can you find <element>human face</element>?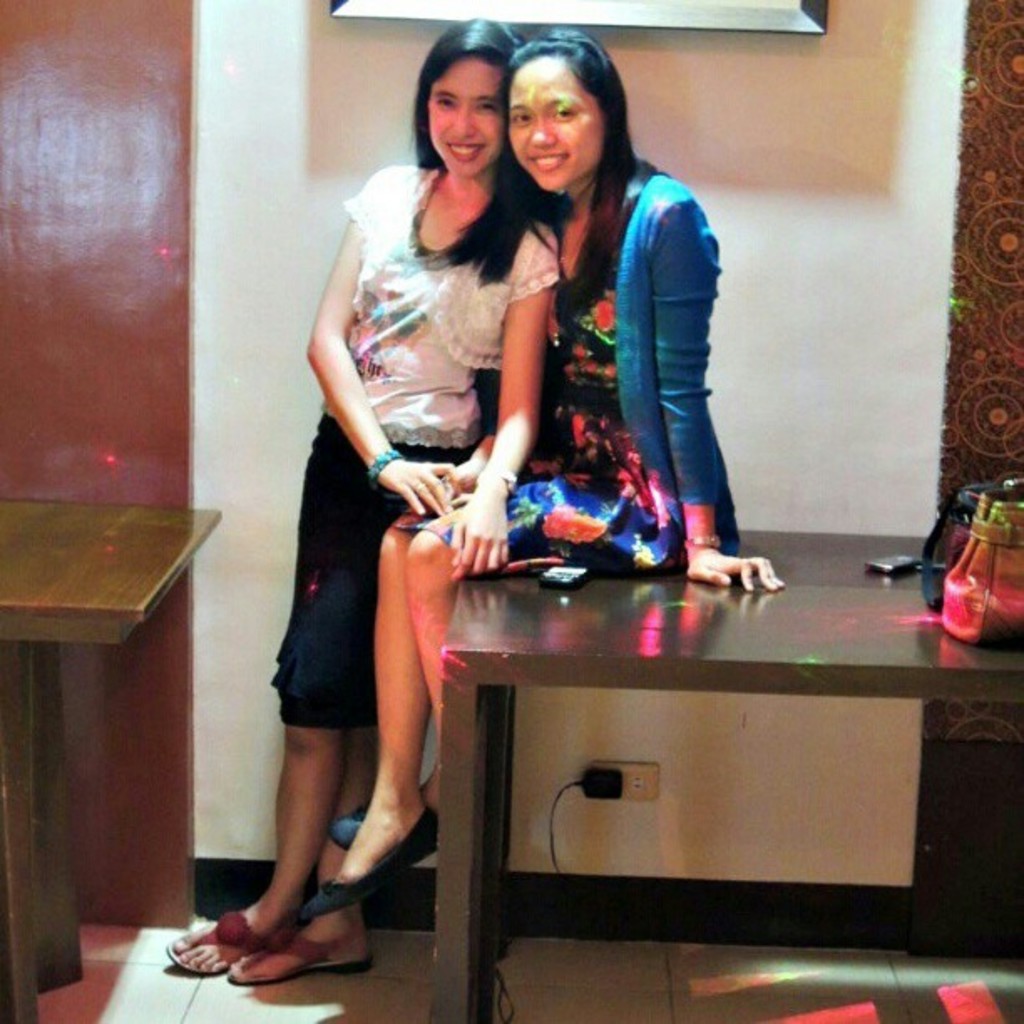
Yes, bounding box: rect(425, 59, 502, 179).
